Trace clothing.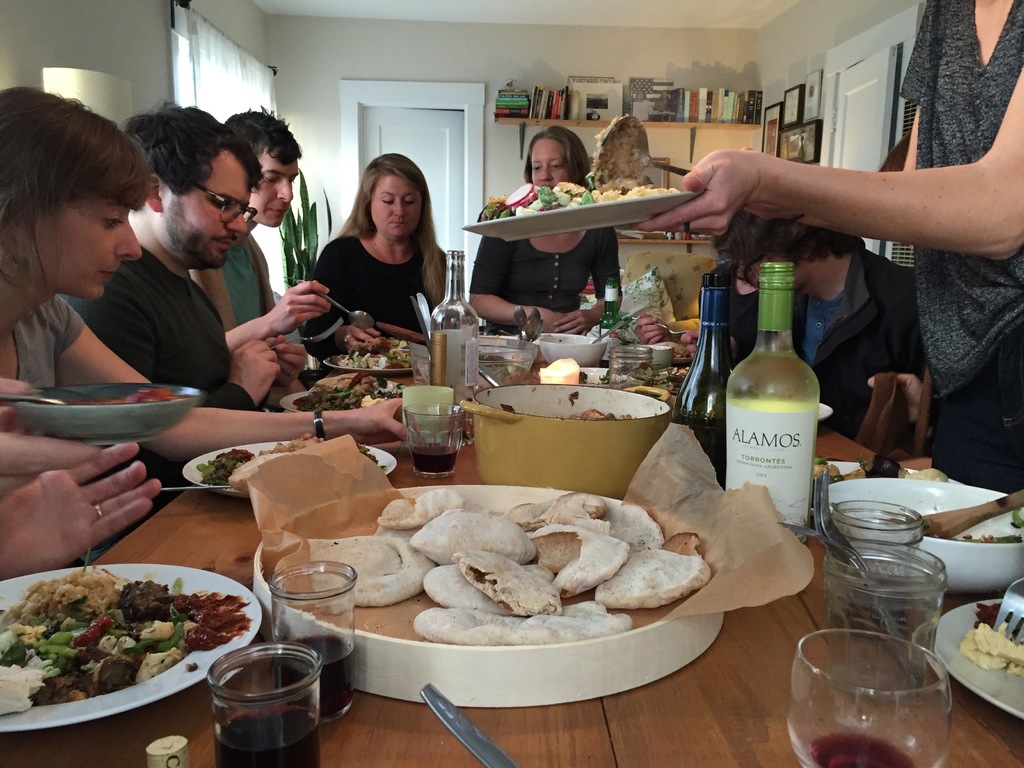
Traced to bbox=(54, 241, 255, 490).
